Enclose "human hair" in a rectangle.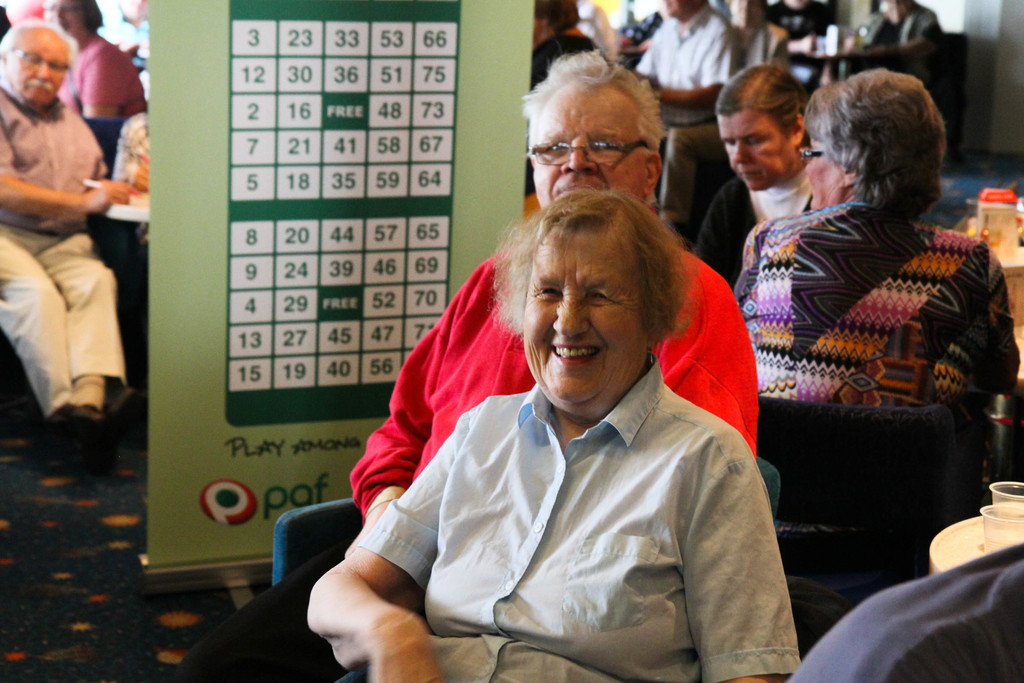
detection(490, 186, 688, 363).
